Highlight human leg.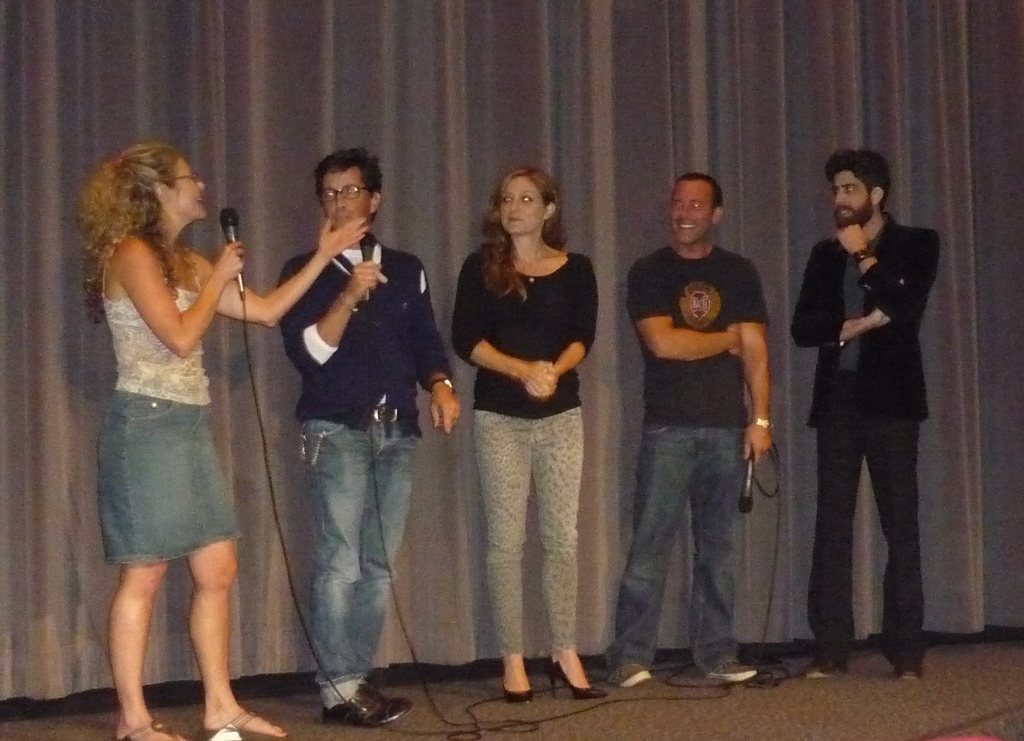
Highlighted region: x1=348, y1=423, x2=422, y2=713.
